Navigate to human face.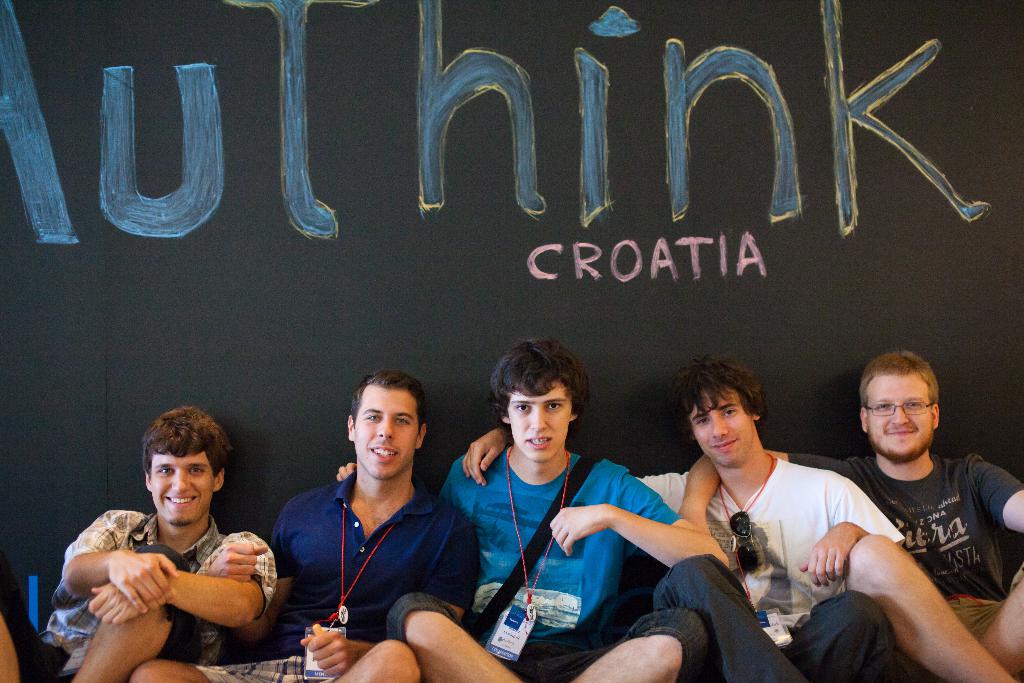
Navigation target: [left=860, top=372, right=934, bottom=465].
